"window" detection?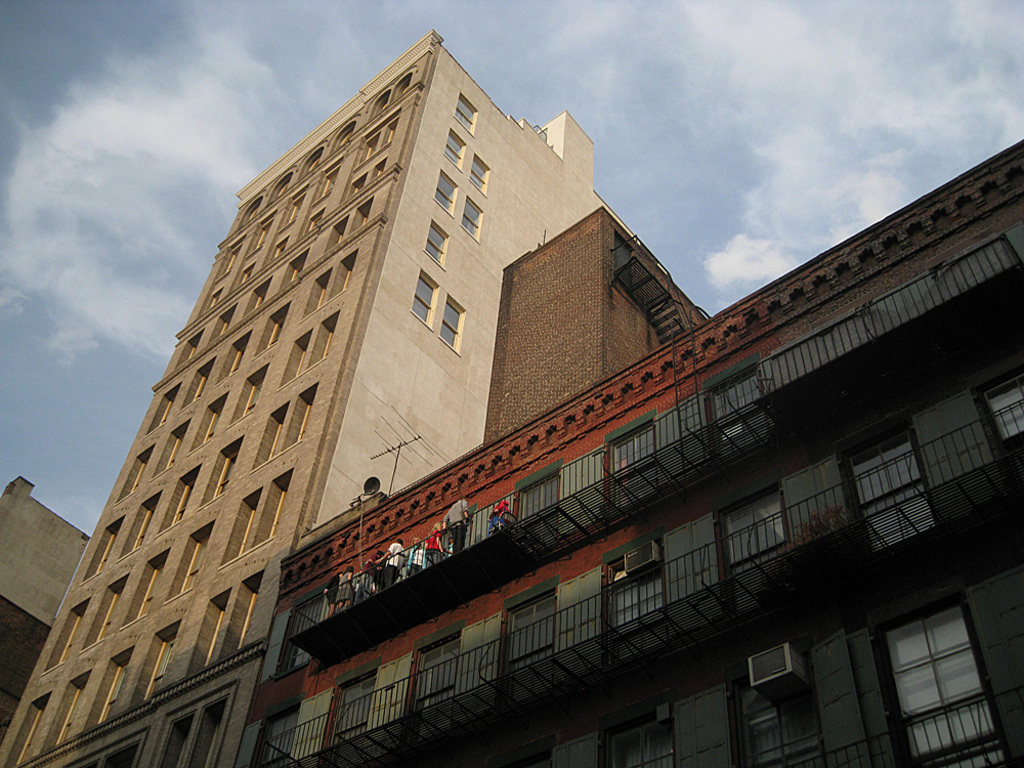
(31, 667, 94, 758)
